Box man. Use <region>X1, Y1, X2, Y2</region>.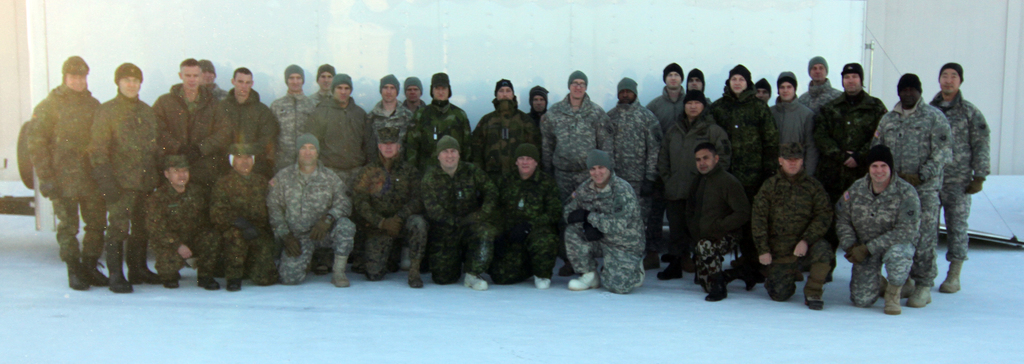
<region>87, 59, 156, 292</region>.
